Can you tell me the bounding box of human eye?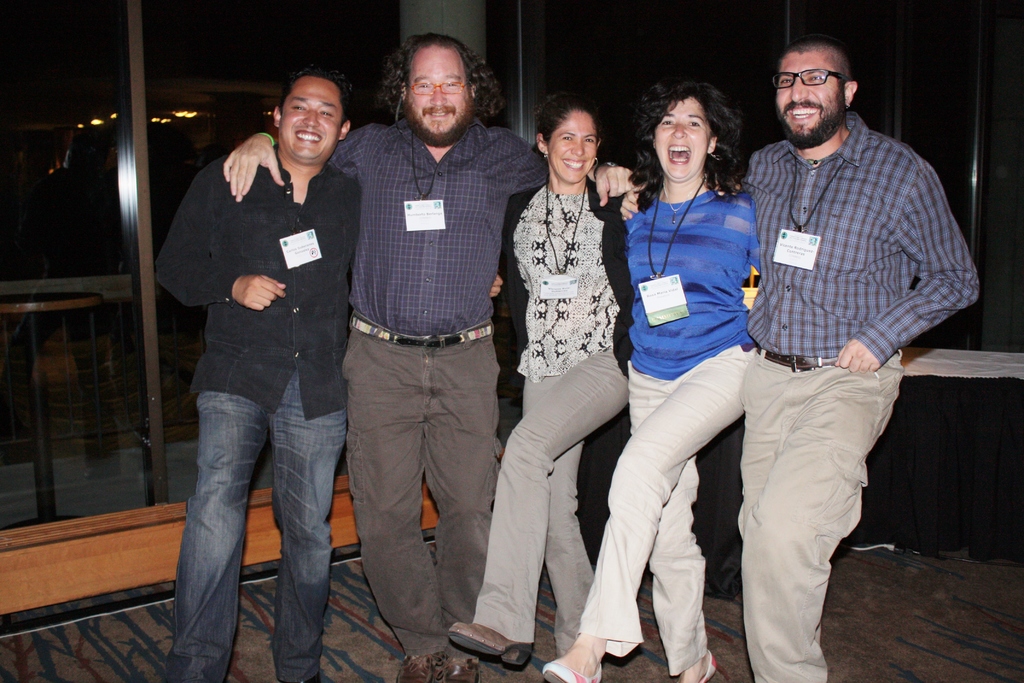
(left=320, top=110, right=334, bottom=120).
